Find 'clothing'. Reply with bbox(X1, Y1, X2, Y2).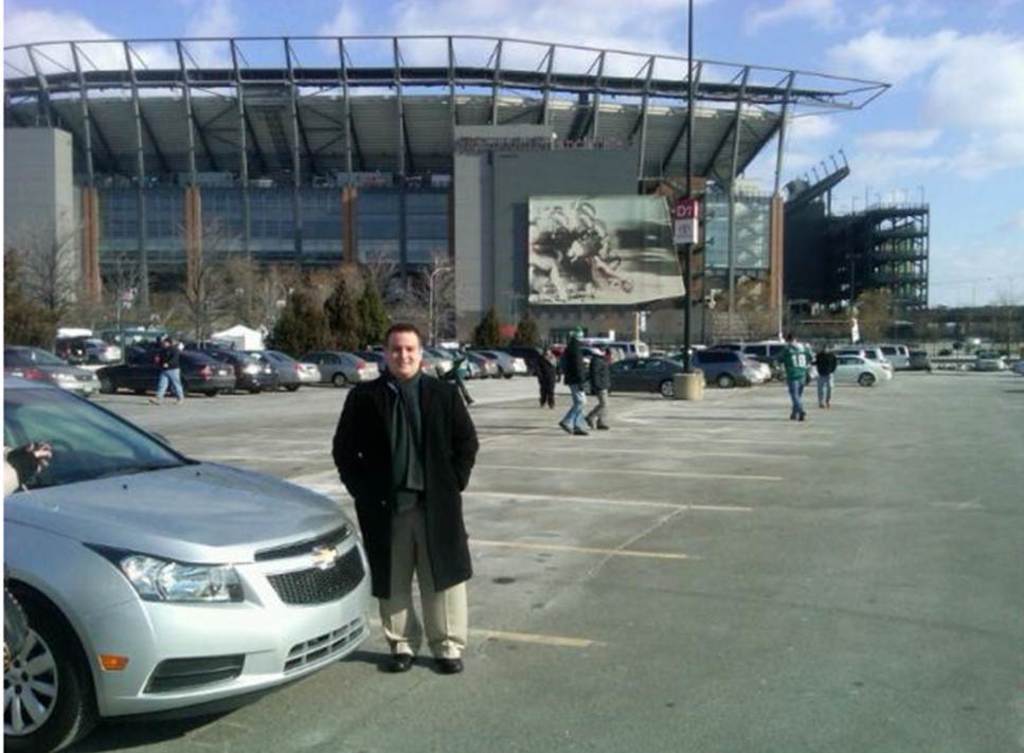
bbox(156, 342, 184, 394).
